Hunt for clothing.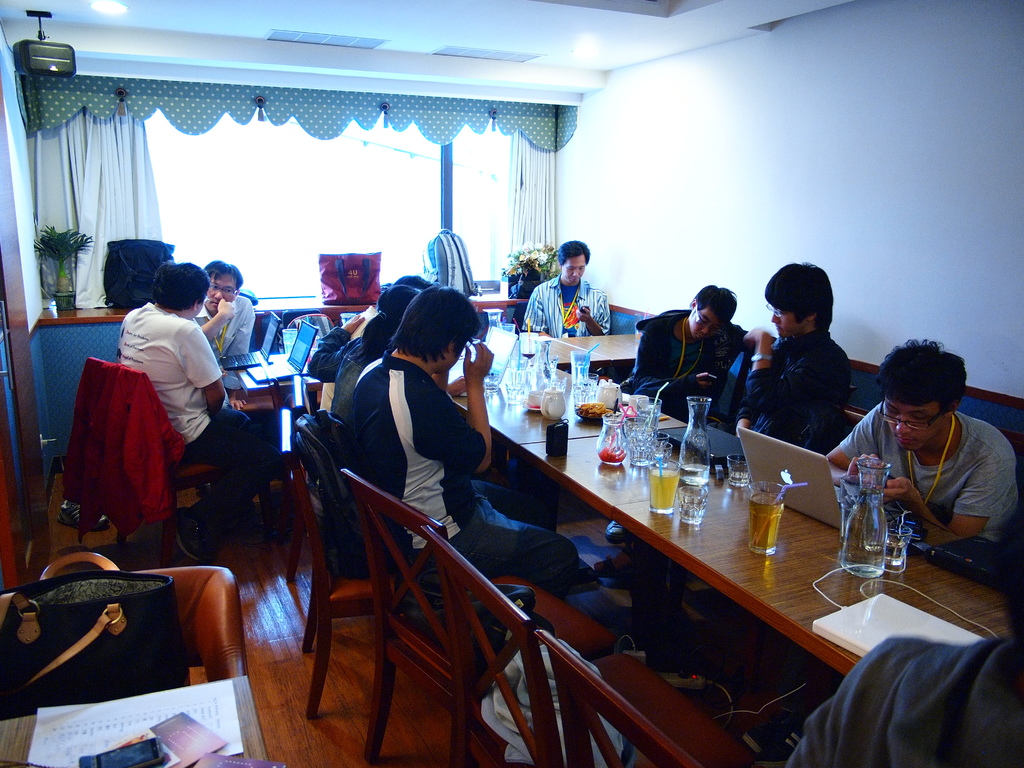
Hunted down at bbox=(312, 330, 388, 441).
